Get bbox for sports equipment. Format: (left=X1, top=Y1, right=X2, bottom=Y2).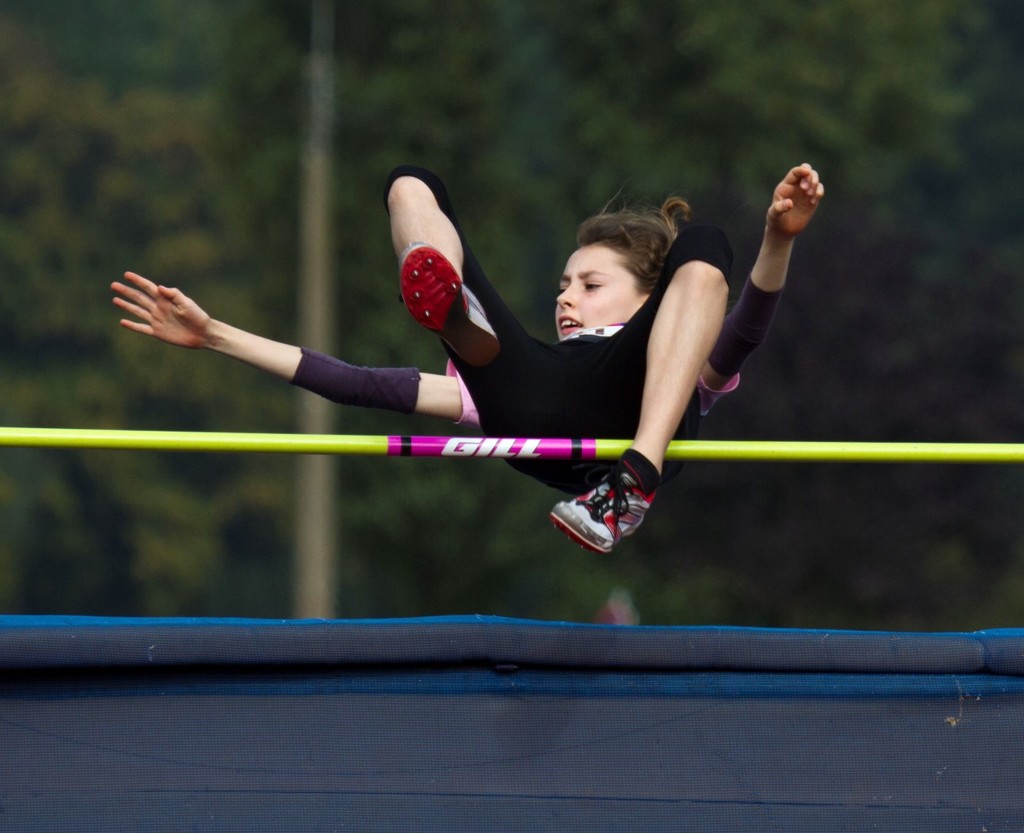
(left=551, top=446, right=655, bottom=551).
